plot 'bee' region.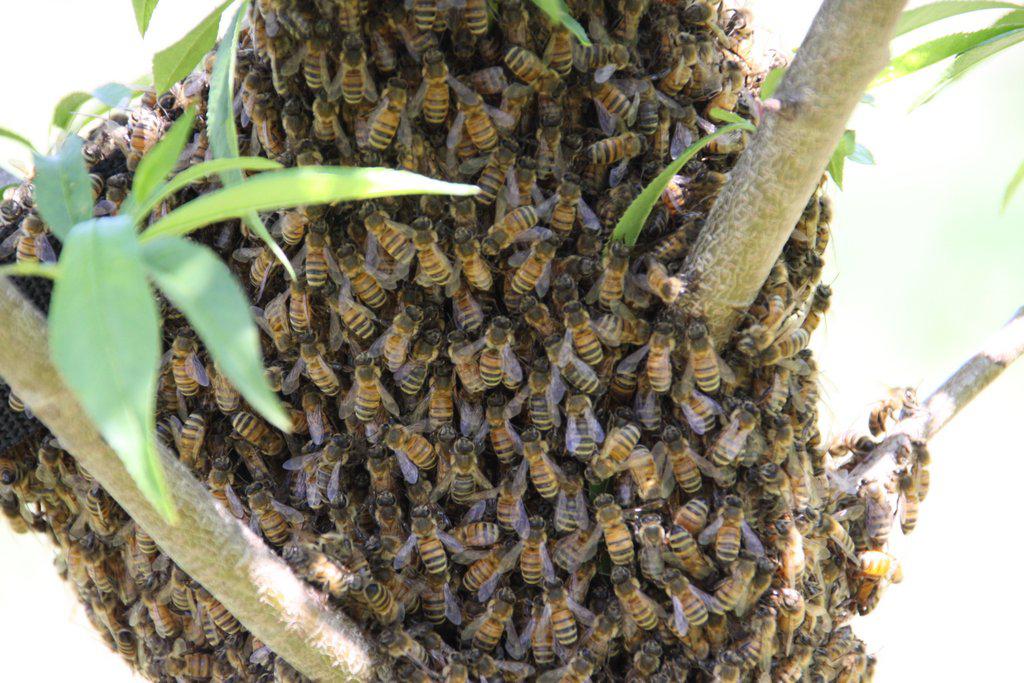
Plotted at (600,229,631,312).
